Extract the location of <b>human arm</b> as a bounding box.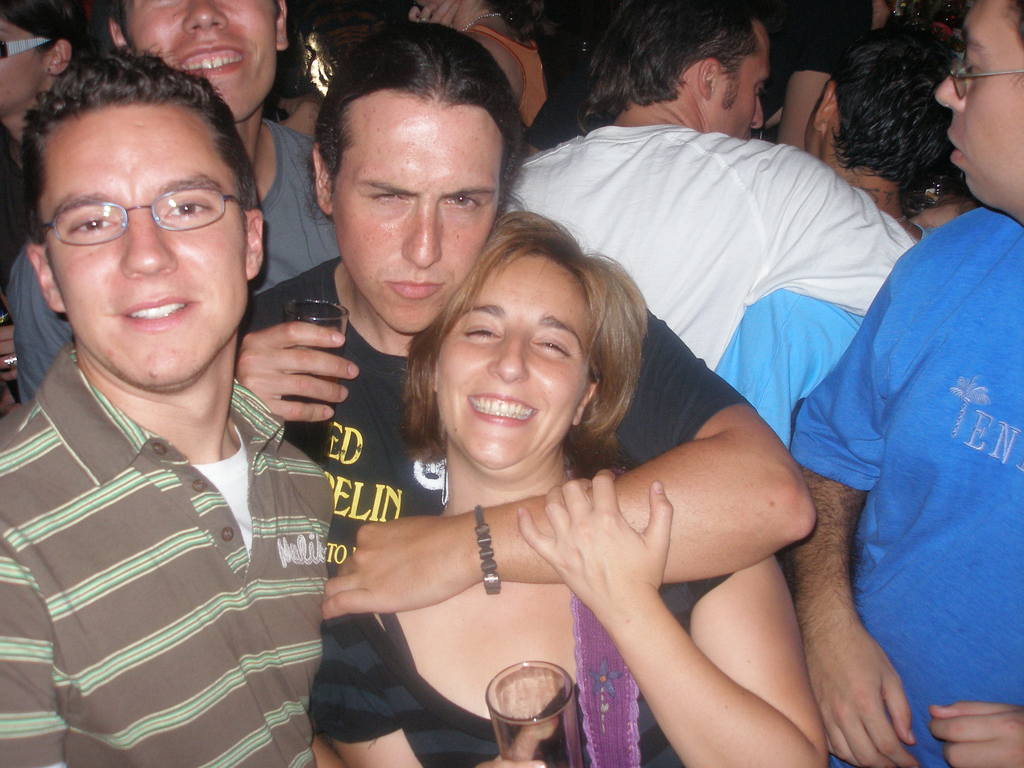
bbox=(11, 234, 368, 431).
